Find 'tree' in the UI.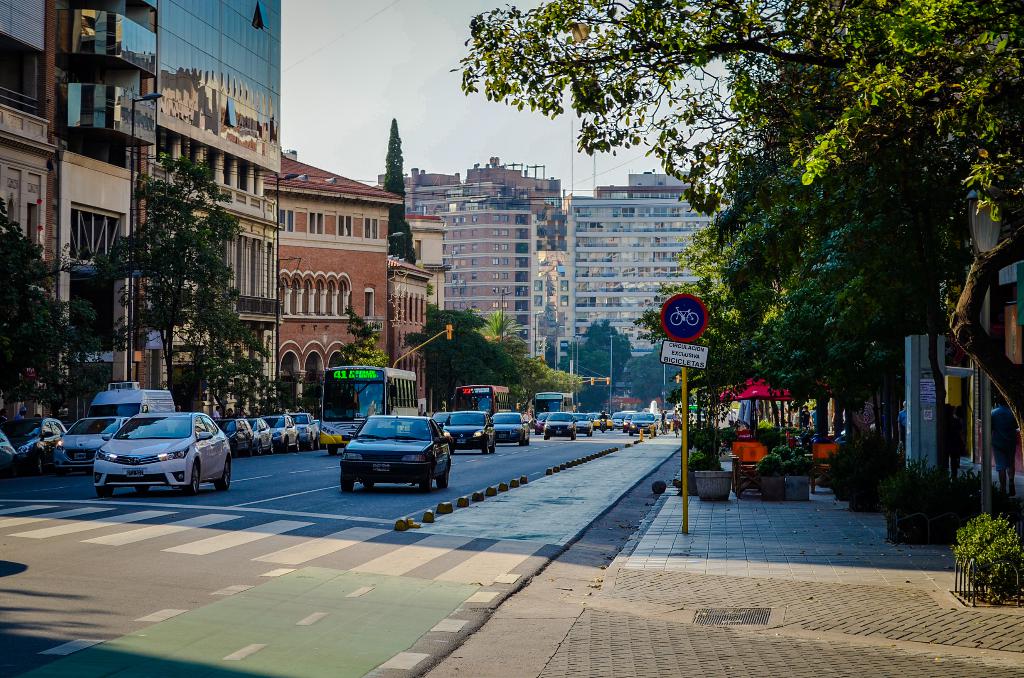
UI element at locate(93, 153, 307, 414).
